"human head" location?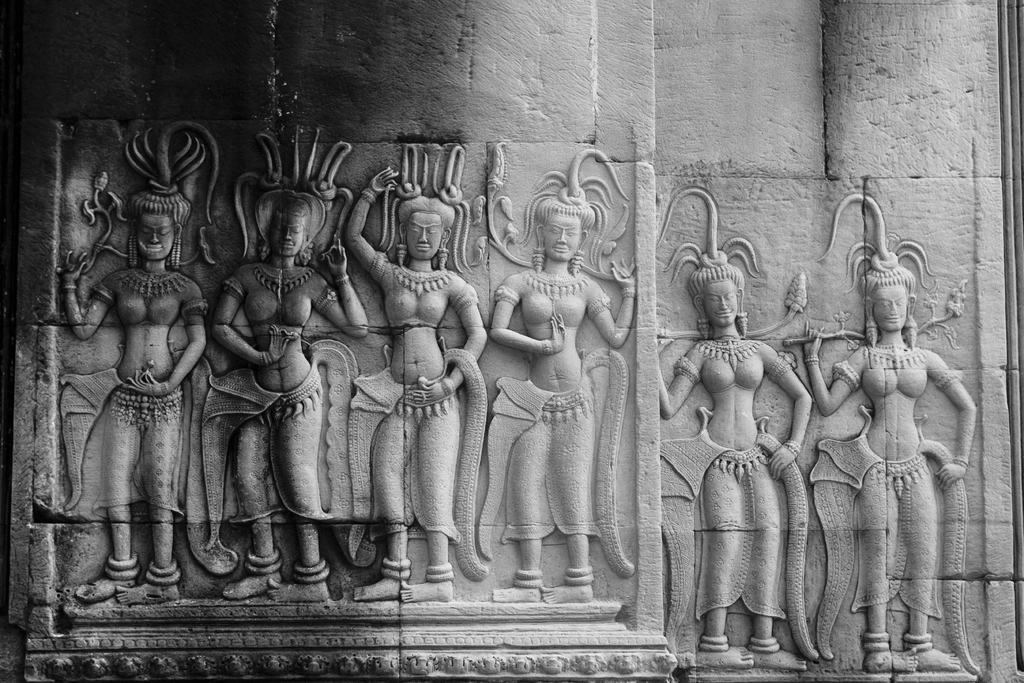
860, 267, 909, 335
